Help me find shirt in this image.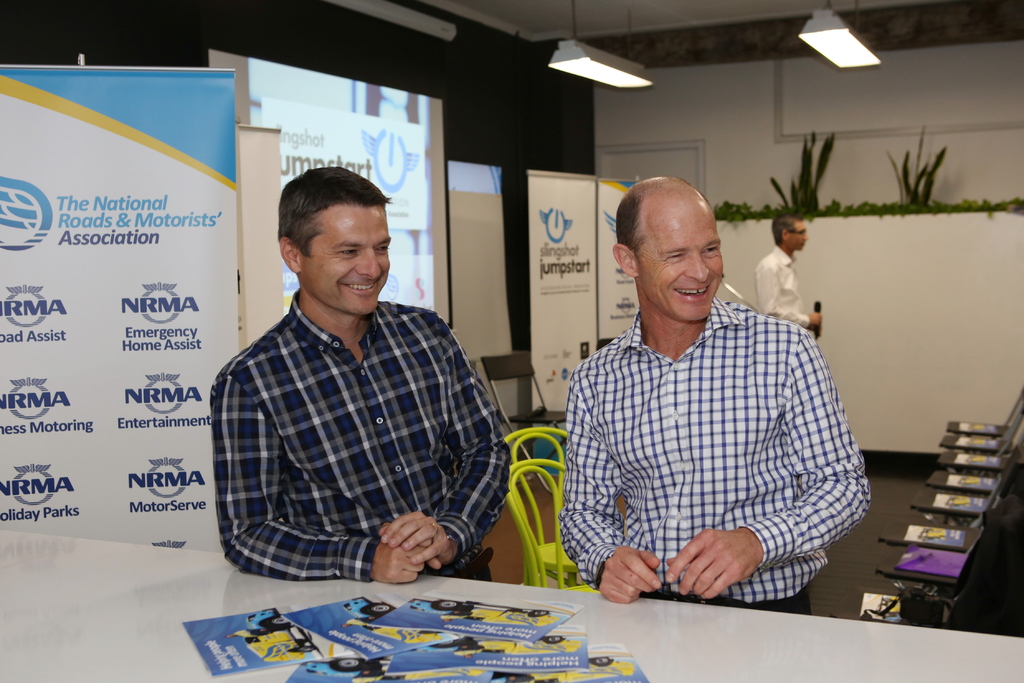
Found it: bbox=[557, 299, 872, 608].
